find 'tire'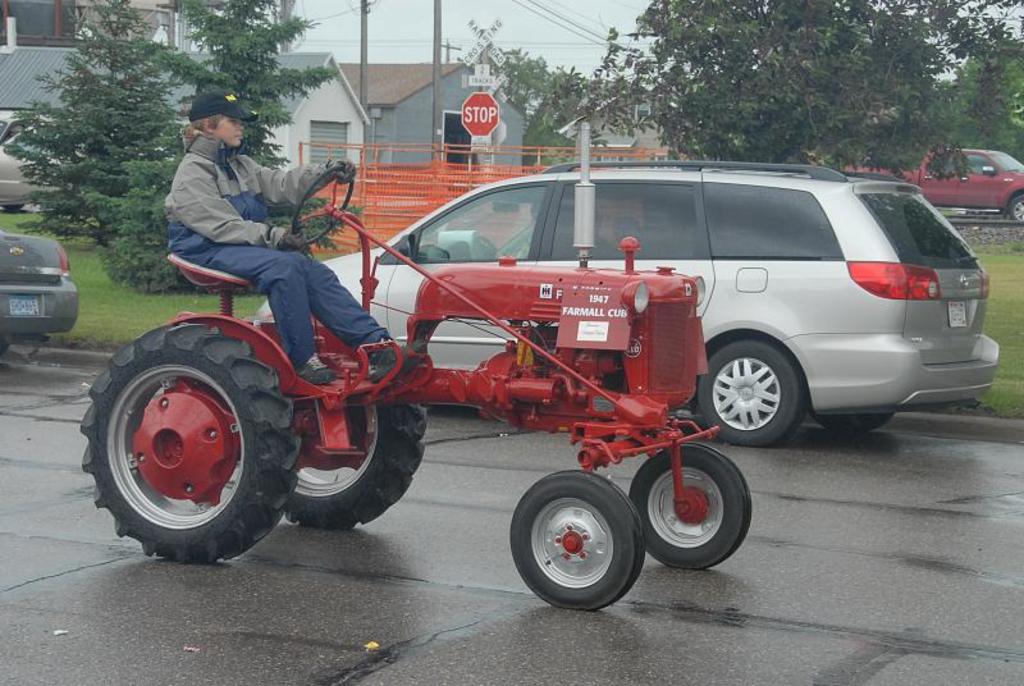
x1=88 y1=314 x2=271 y2=566
